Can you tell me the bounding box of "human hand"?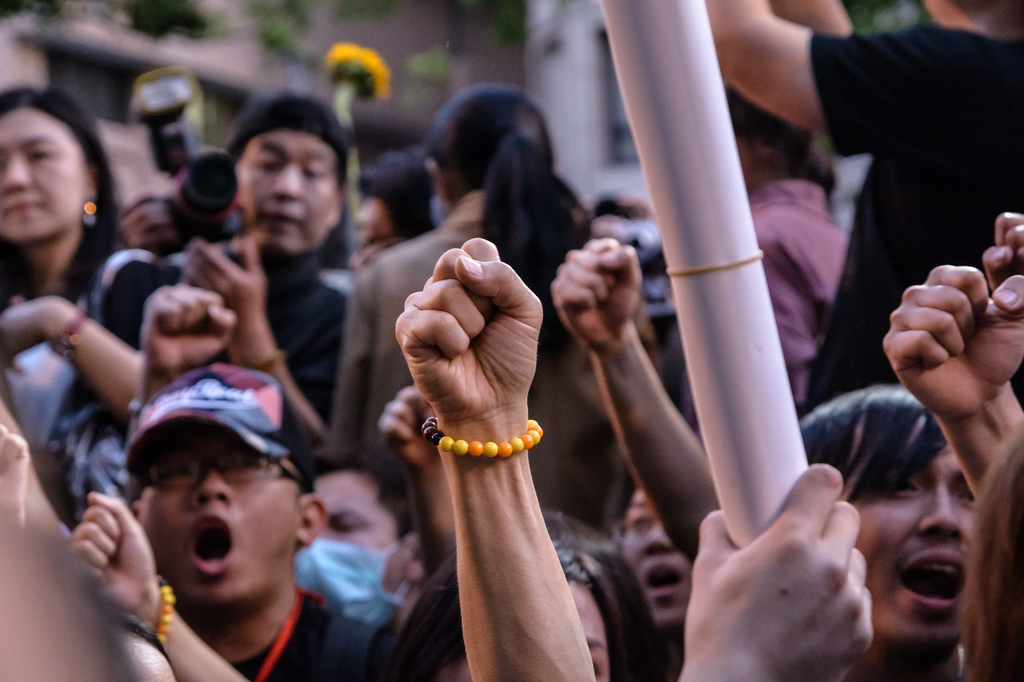
l=0, t=295, r=56, b=376.
